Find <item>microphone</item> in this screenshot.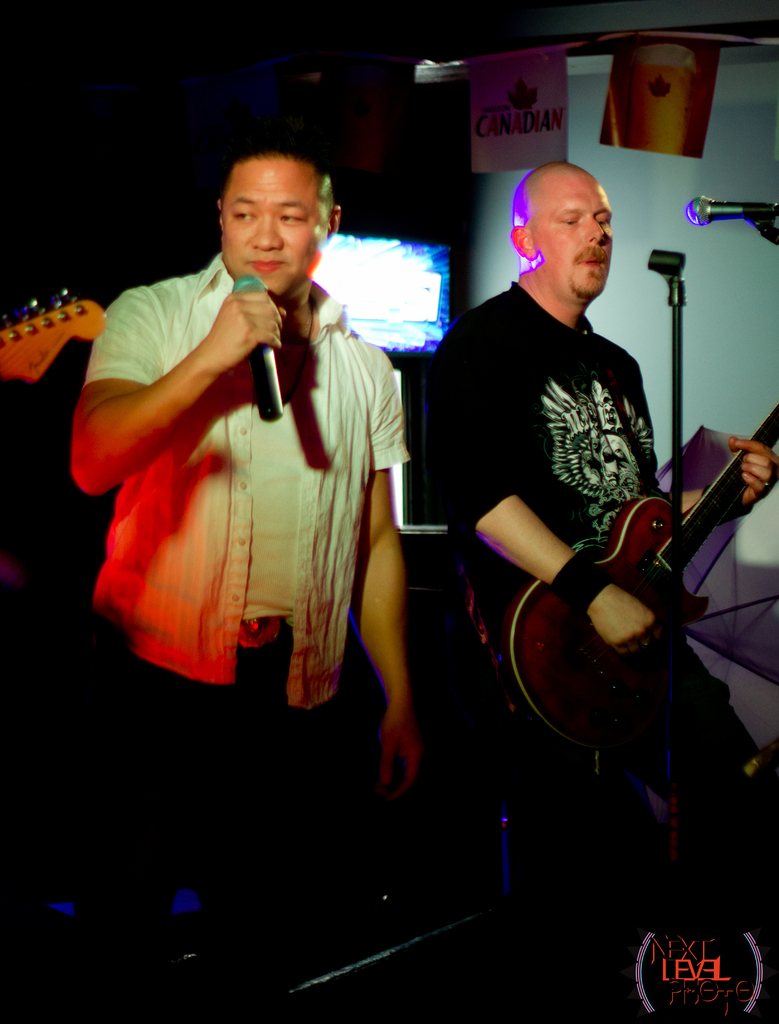
The bounding box for <item>microphone</item> is 675, 183, 778, 236.
